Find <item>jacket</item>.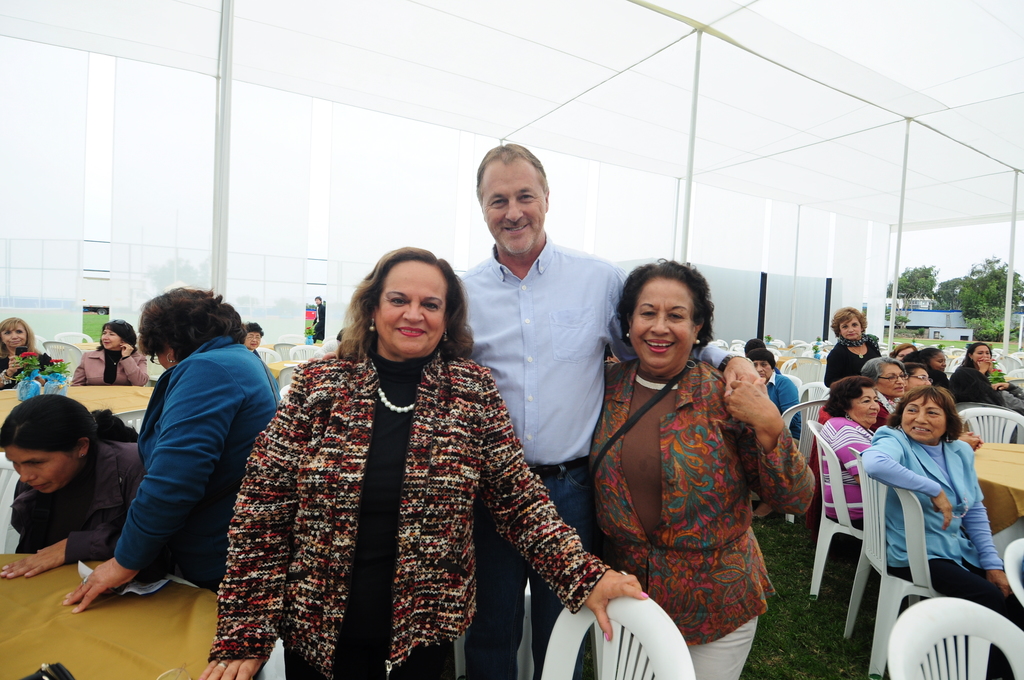
x1=176 y1=315 x2=604 y2=679.
